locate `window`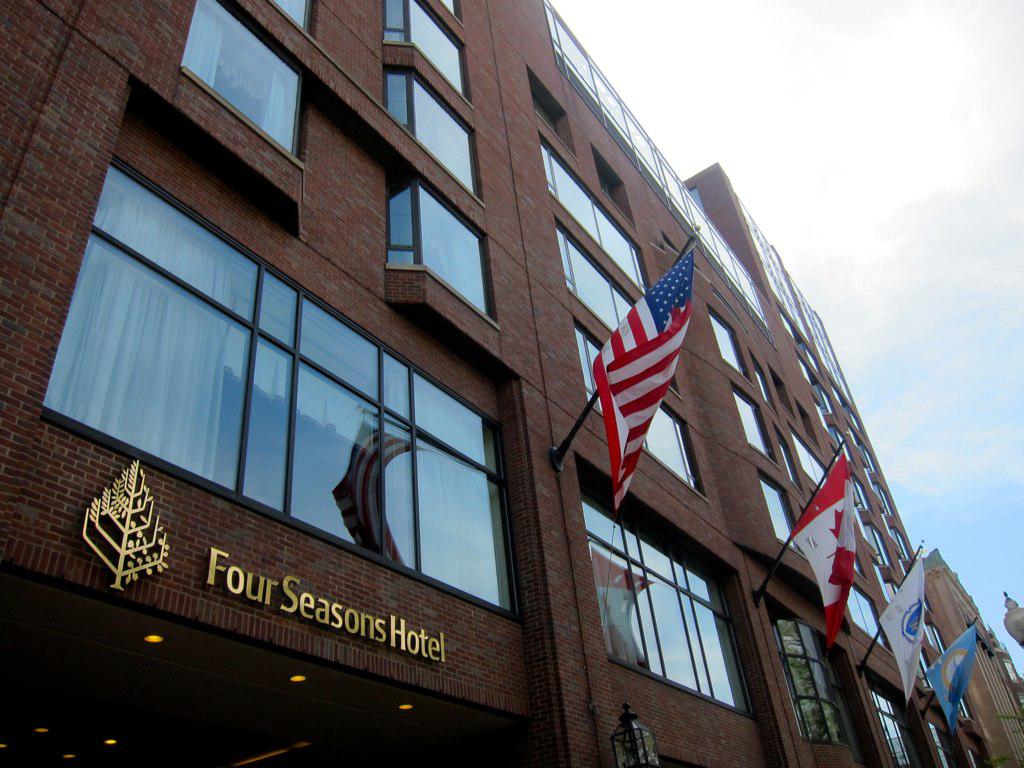
l=854, t=670, r=921, b=767
